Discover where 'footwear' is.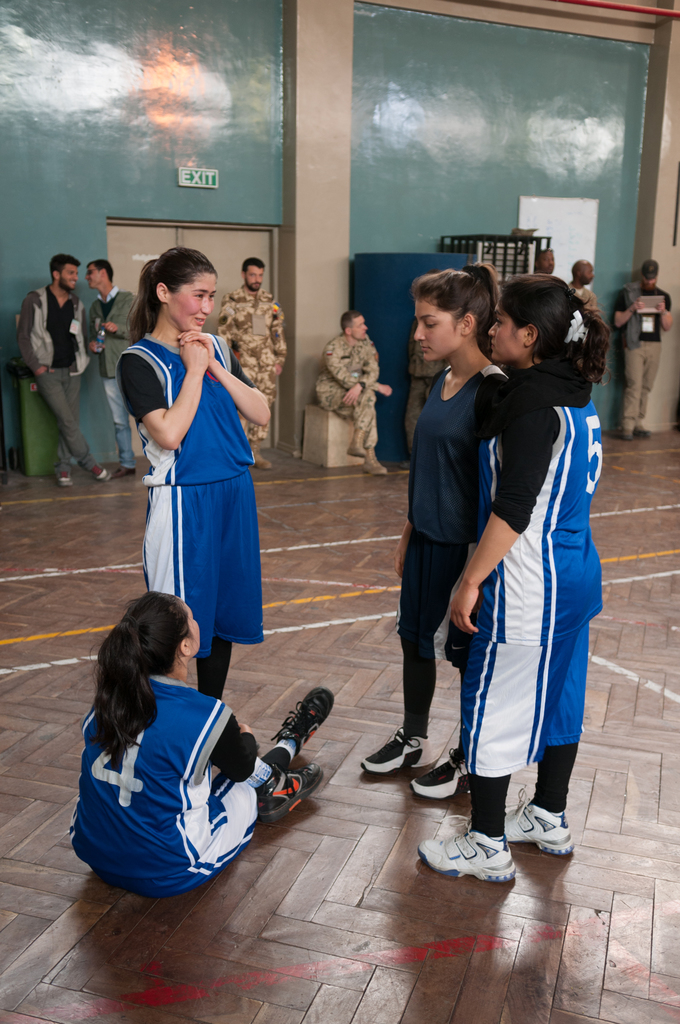
Discovered at 275, 687, 342, 762.
